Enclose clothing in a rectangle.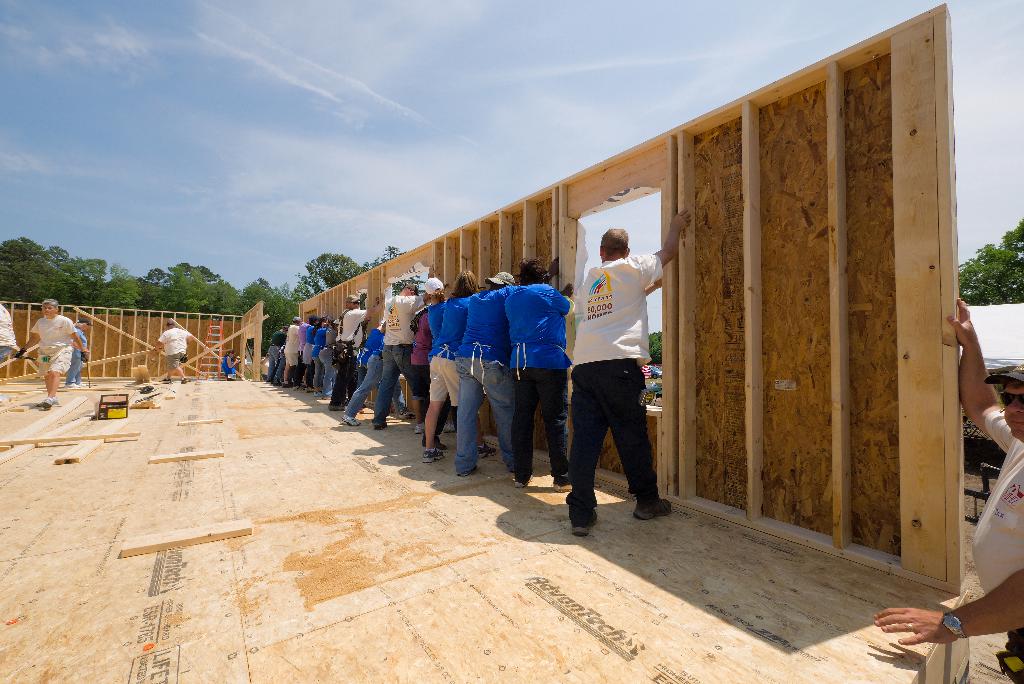
box=[0, 306, 16, 365].
